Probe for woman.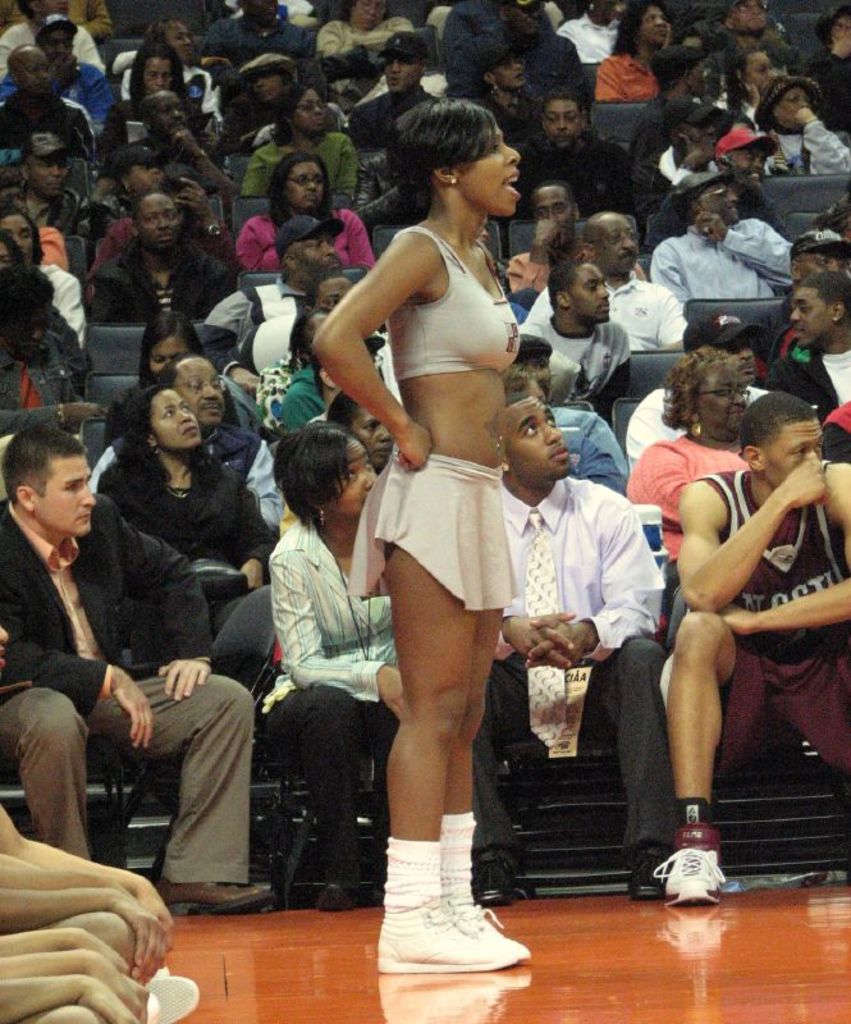
Probe result: l=311, t=0, r=417, b=73.
